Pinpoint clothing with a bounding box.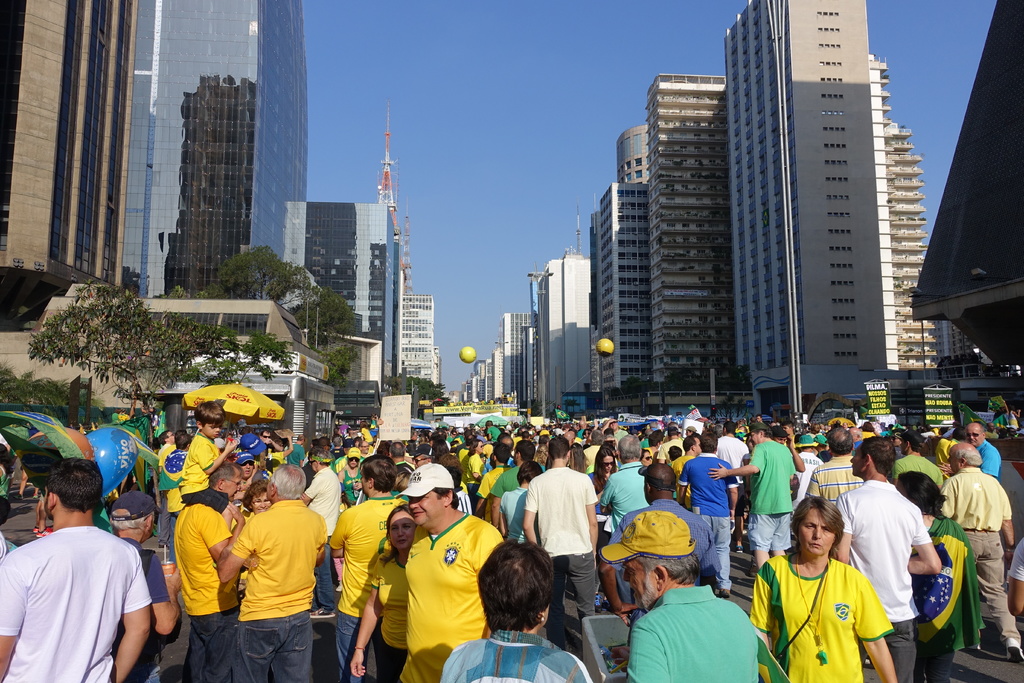
pyautogui.locateOnScreen(230, 493, 339, 682).
